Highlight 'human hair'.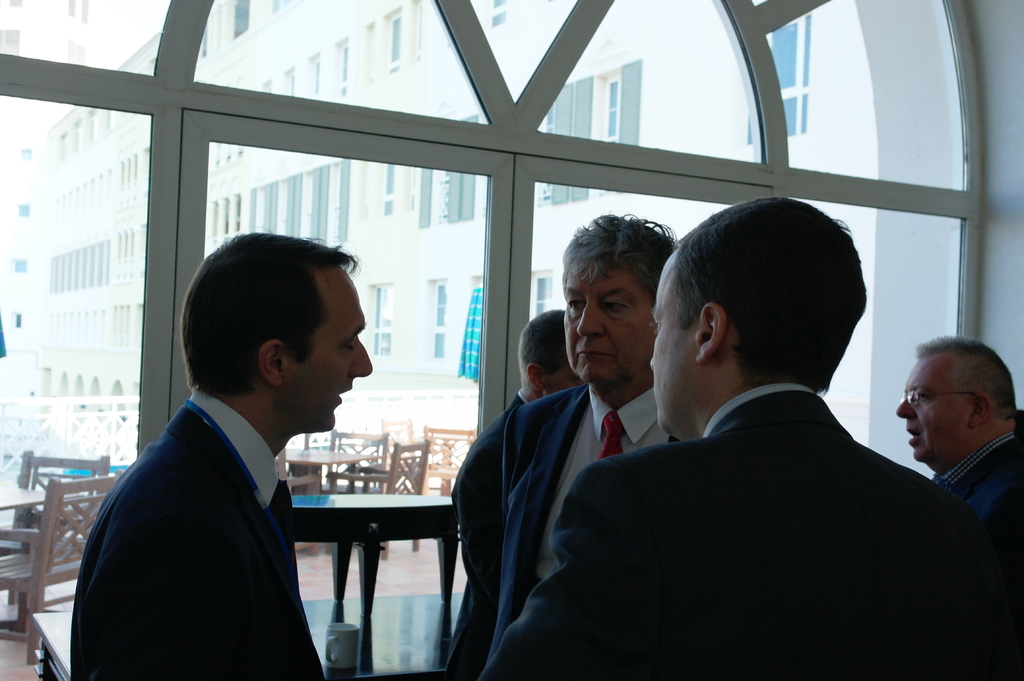
Highlighted region: 916 332 1022 419.
